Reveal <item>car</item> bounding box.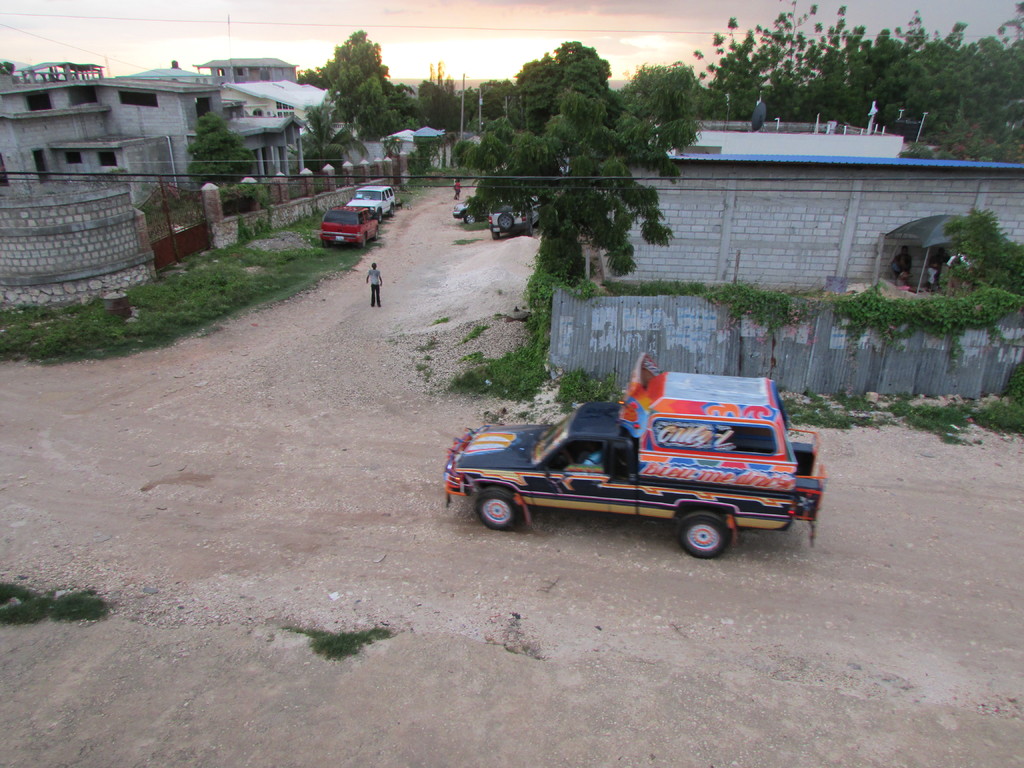
Revealed: 435, 372, 808, 554.
